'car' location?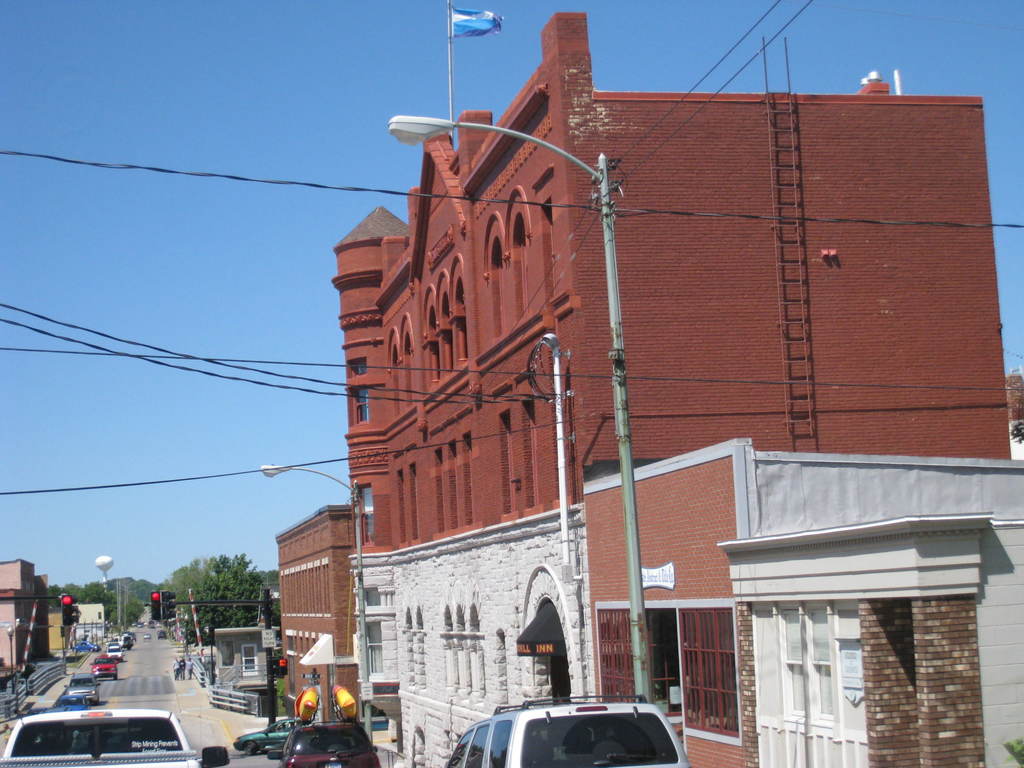
{"x1": 454, "y1": 698, "x2": 696, "y2": 767}
